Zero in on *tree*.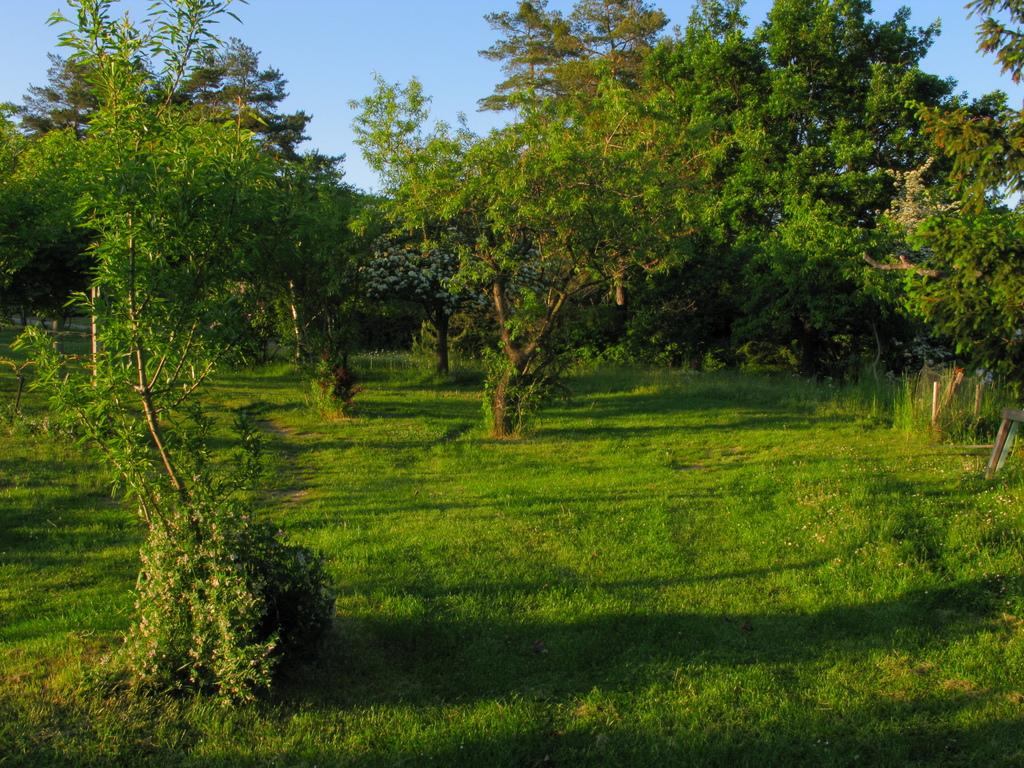
Zeroed in: select_region(467, 0, 666, 102).
